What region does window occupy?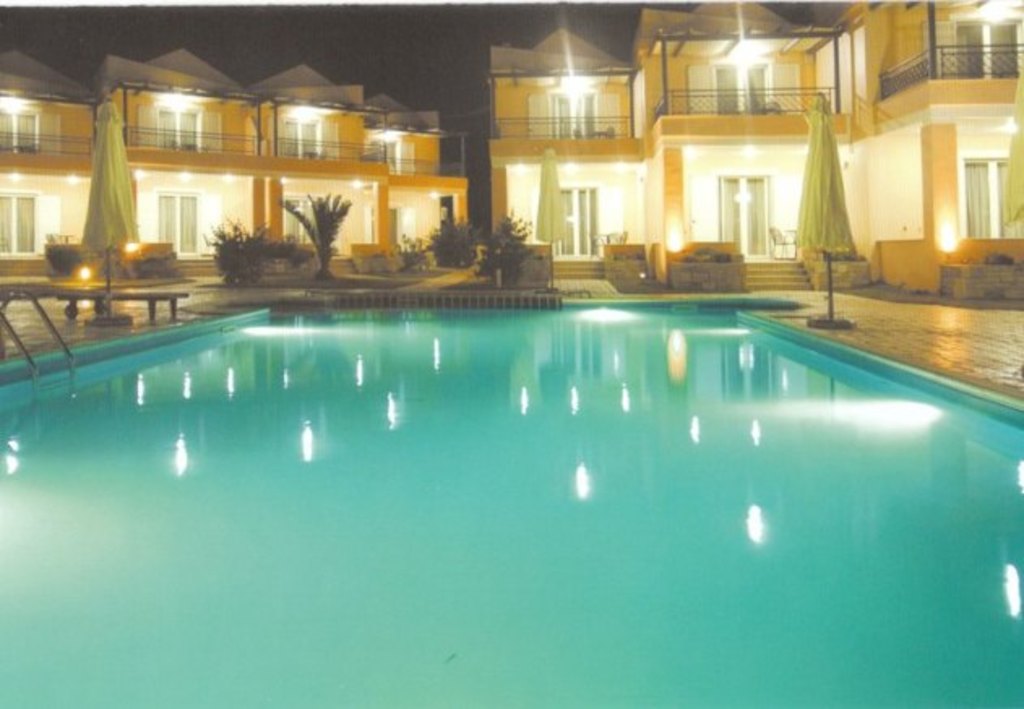
BBox(284, 115, 320, 157).
